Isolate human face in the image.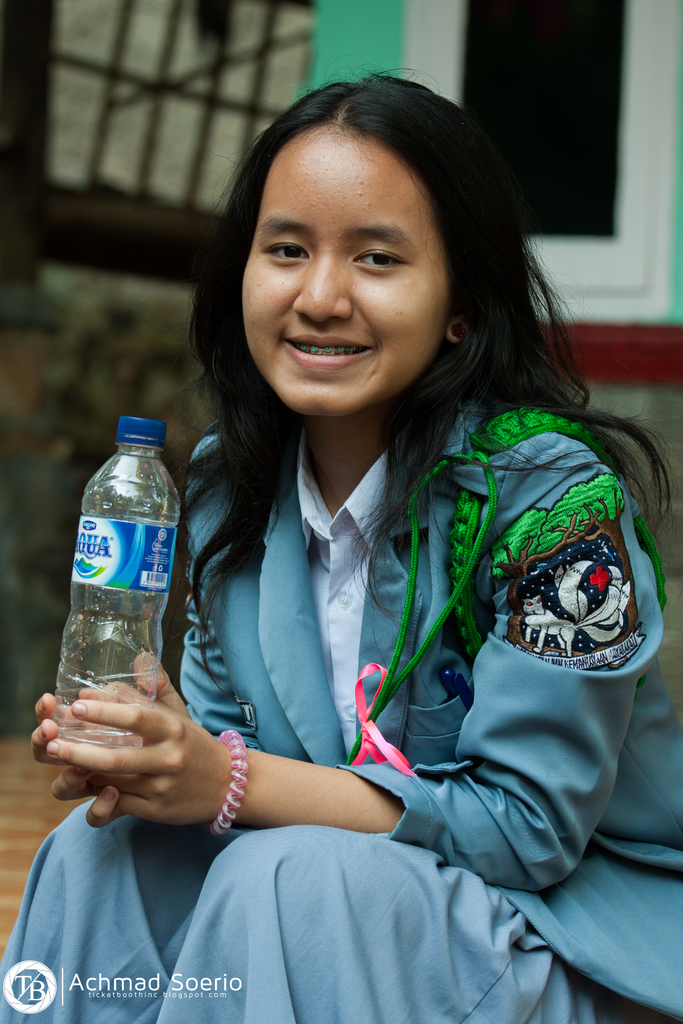
Isolated region: 236, 138, 448, 417.
